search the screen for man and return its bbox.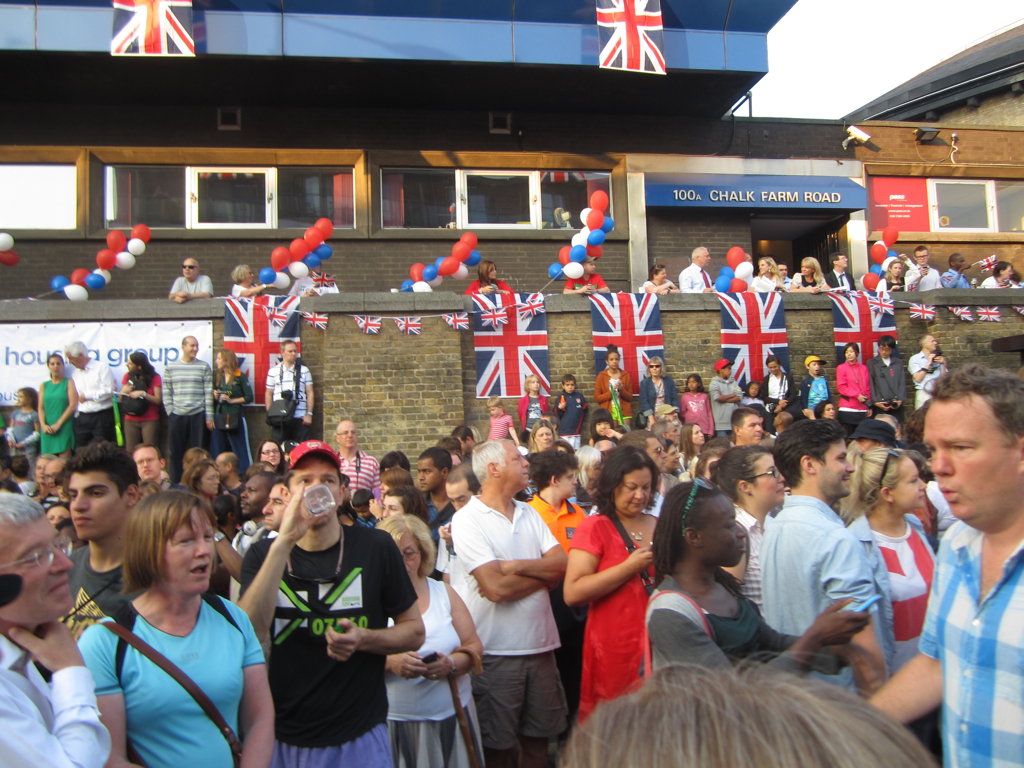
Found: bbox=(453, 442, 585, 767).
